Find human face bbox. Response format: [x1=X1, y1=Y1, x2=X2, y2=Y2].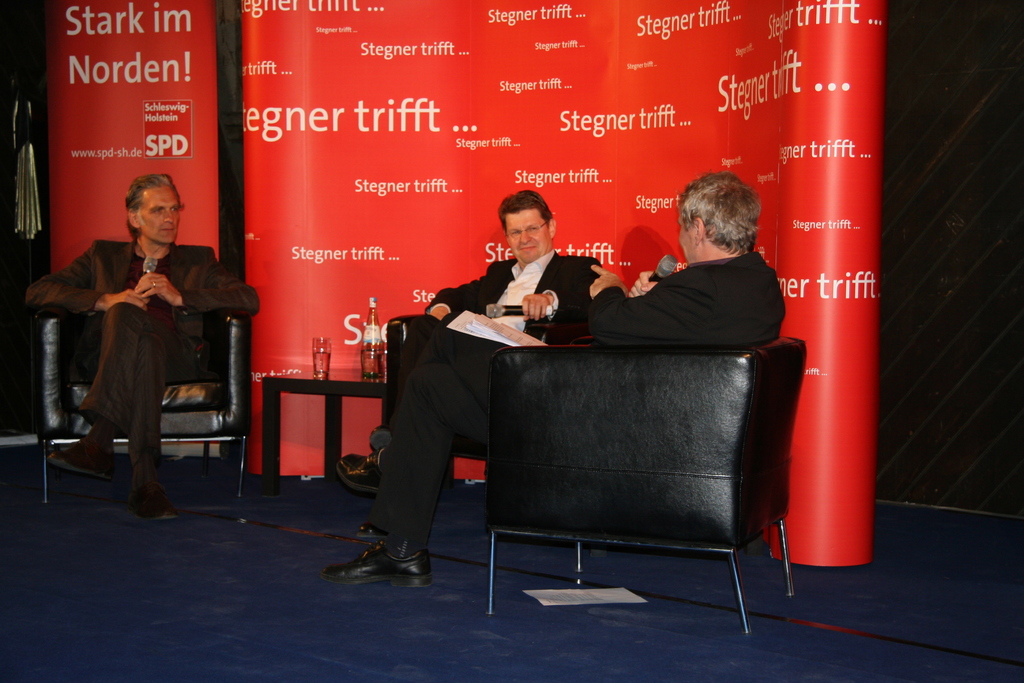
[x1=137, y1=185, x2=182, y2=243].
